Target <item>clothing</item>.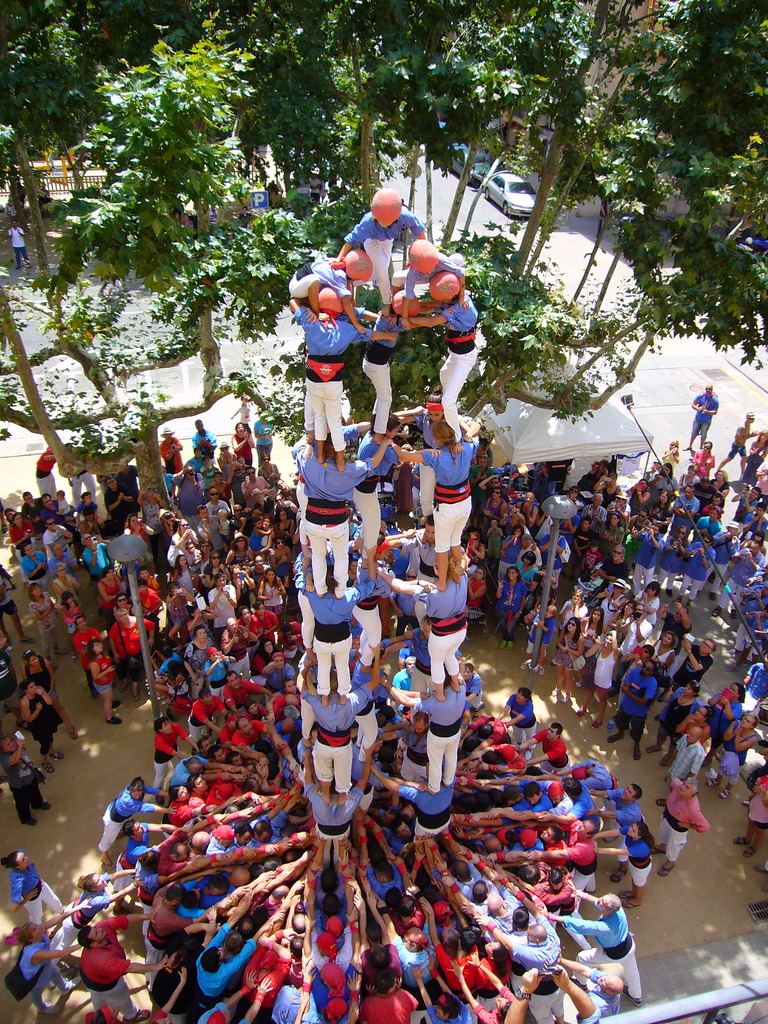
Target region: [left=580, top=499, right=607, bottom=532].
